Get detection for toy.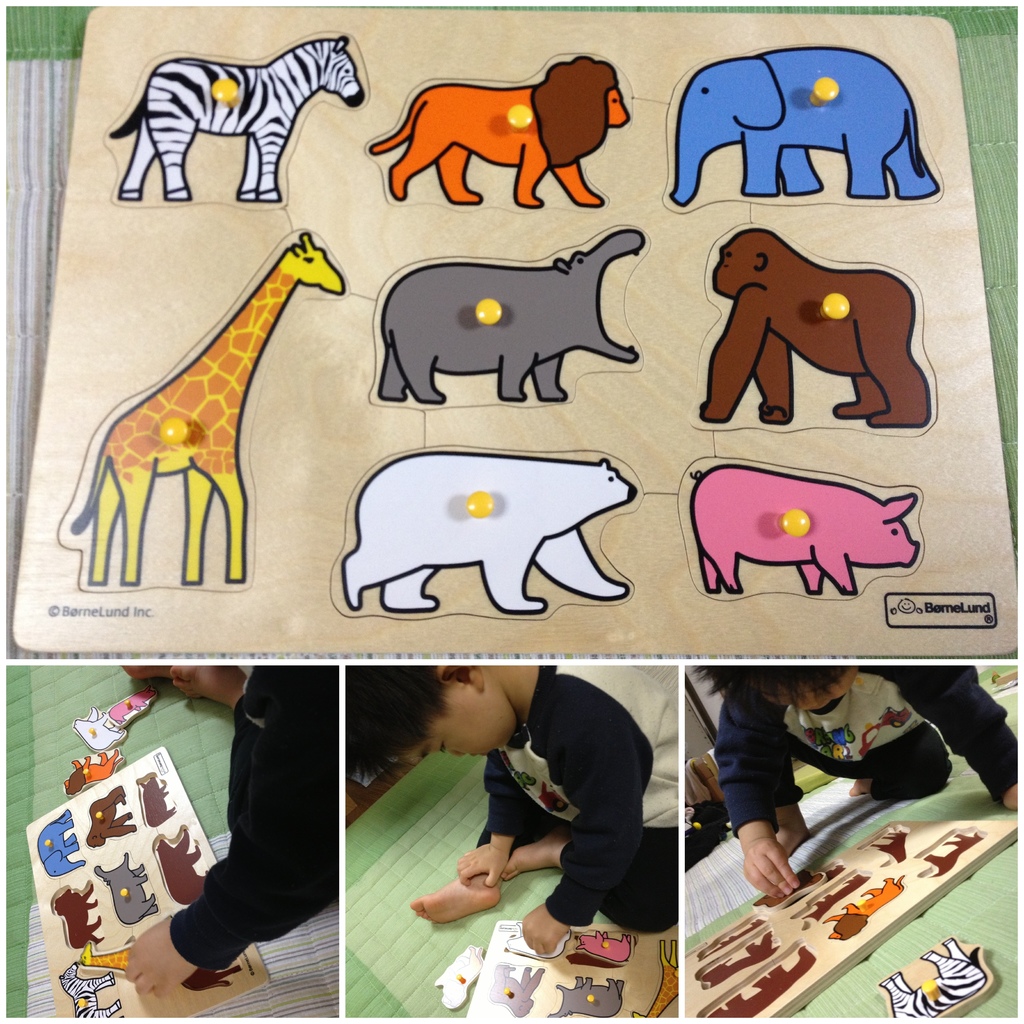
Detection: {"x1": 674, "y1": 454, "x2": 924, "y2": 603}.
